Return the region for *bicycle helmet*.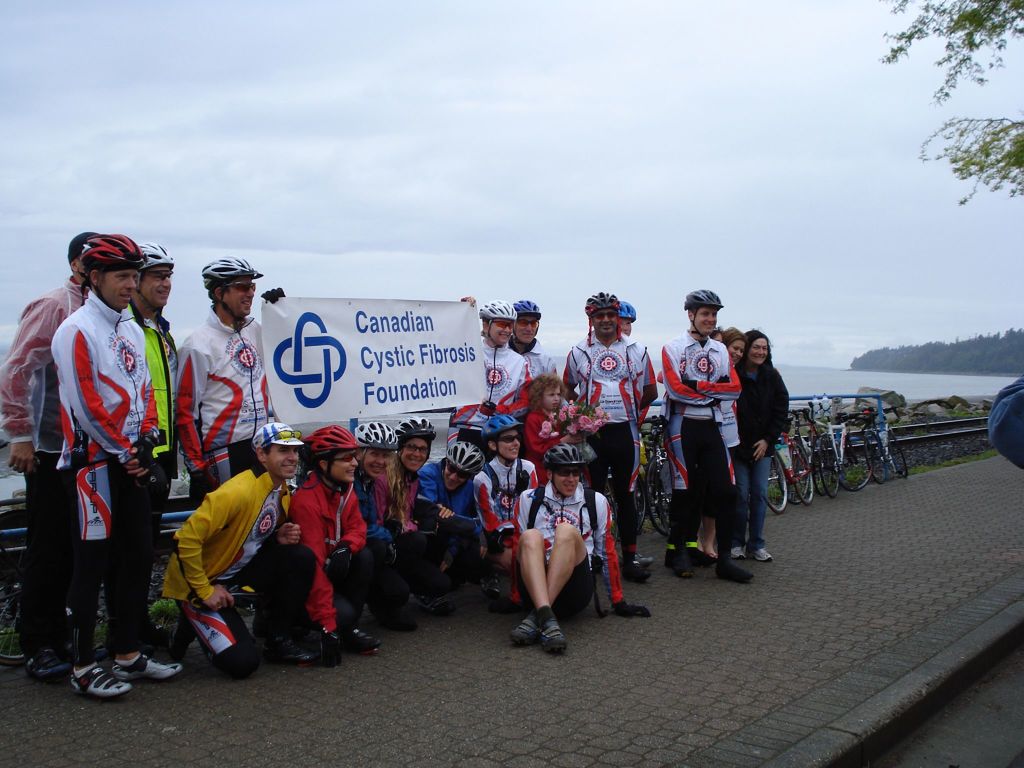
675,291,724,311.
